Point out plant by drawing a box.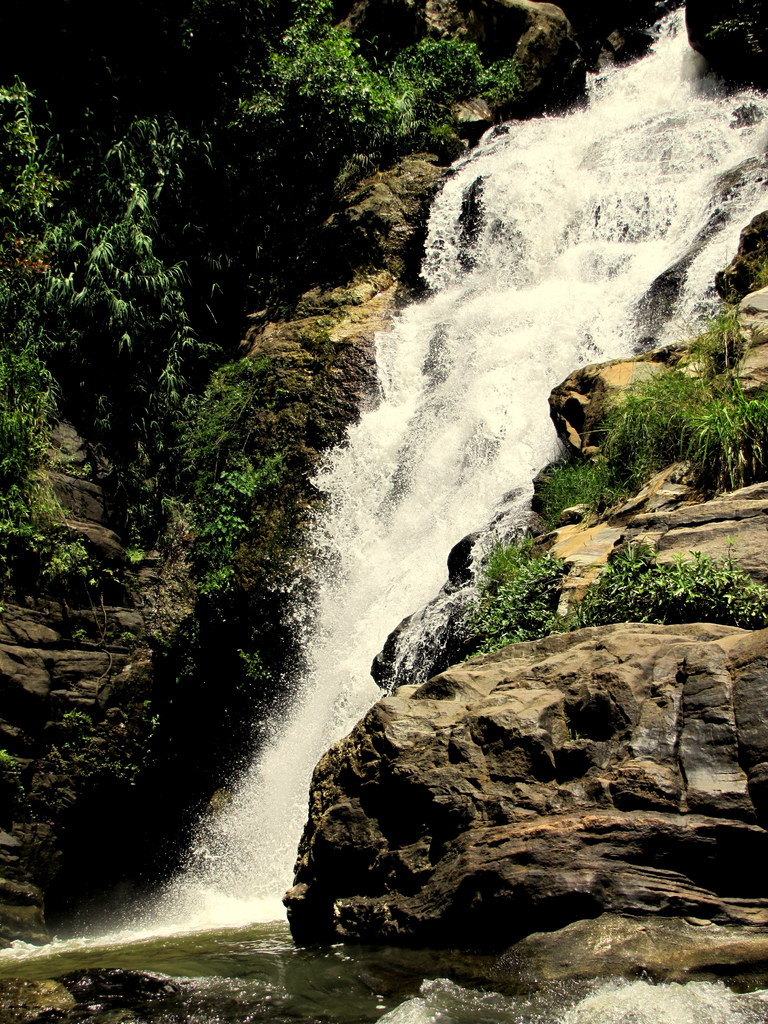
(x1=280, y1=0, x2=410, y2=143).
